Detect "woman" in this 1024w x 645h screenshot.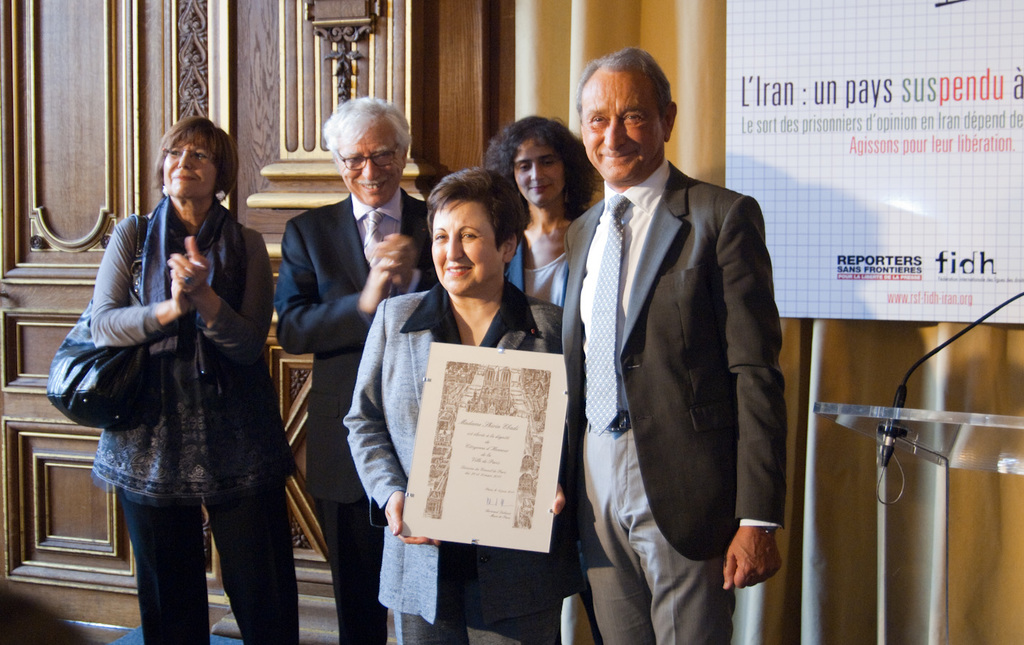
Detection: [left=480, top=109, right=598, bottom=644].
